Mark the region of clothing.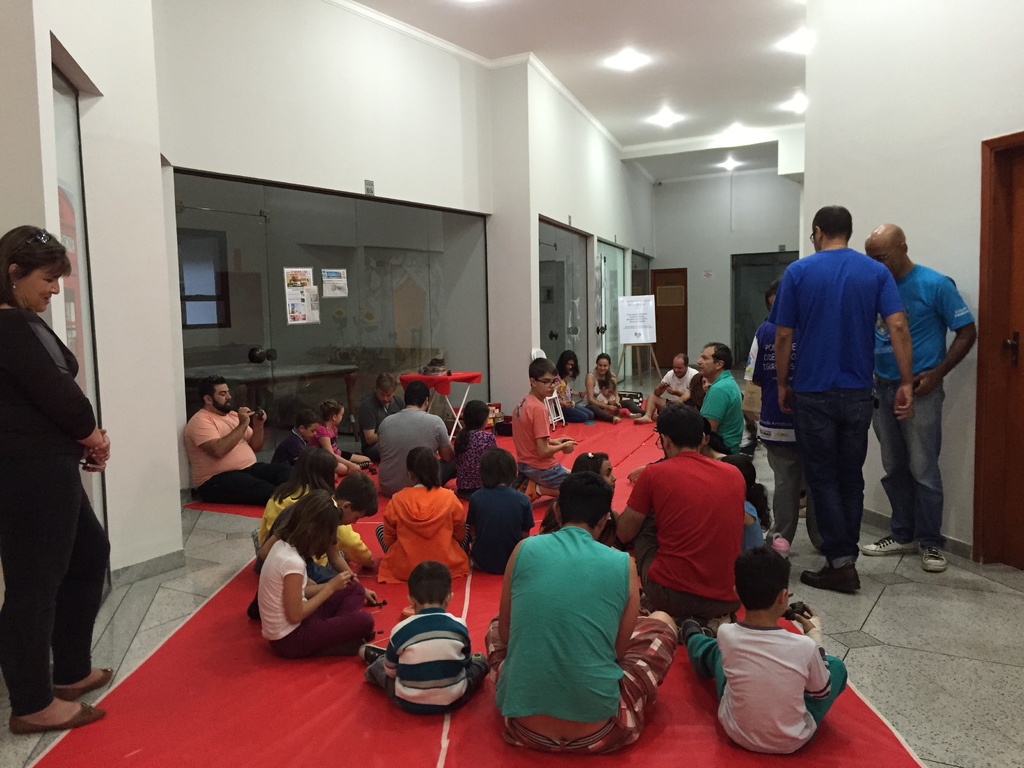
Region: 746/310/816/521.
